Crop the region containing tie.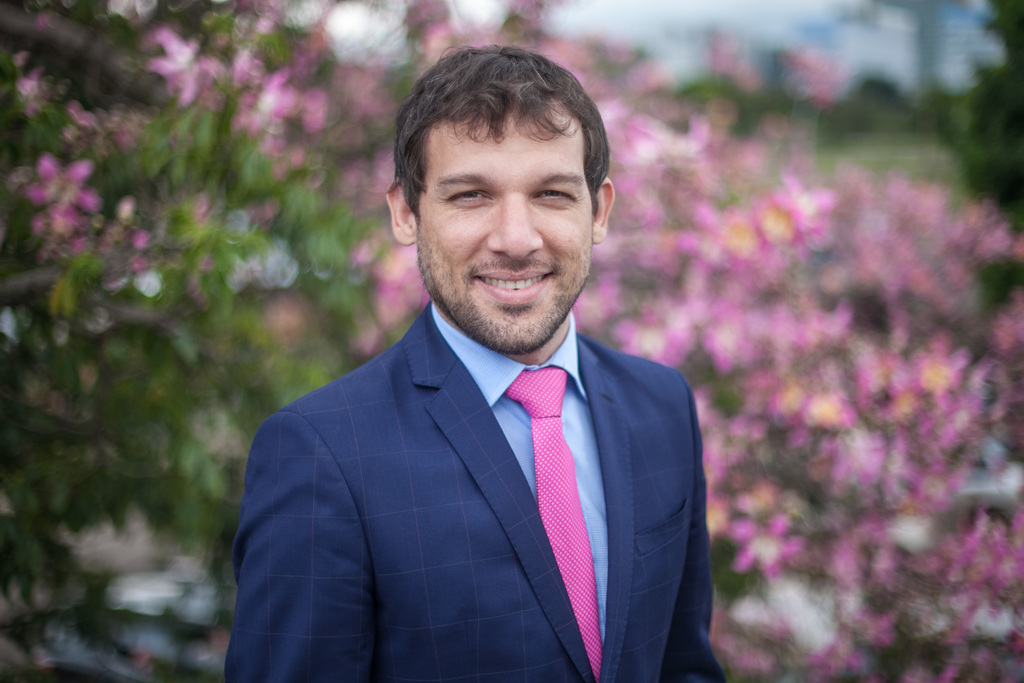
Crop region: rect(506, 368, 604, 682).
